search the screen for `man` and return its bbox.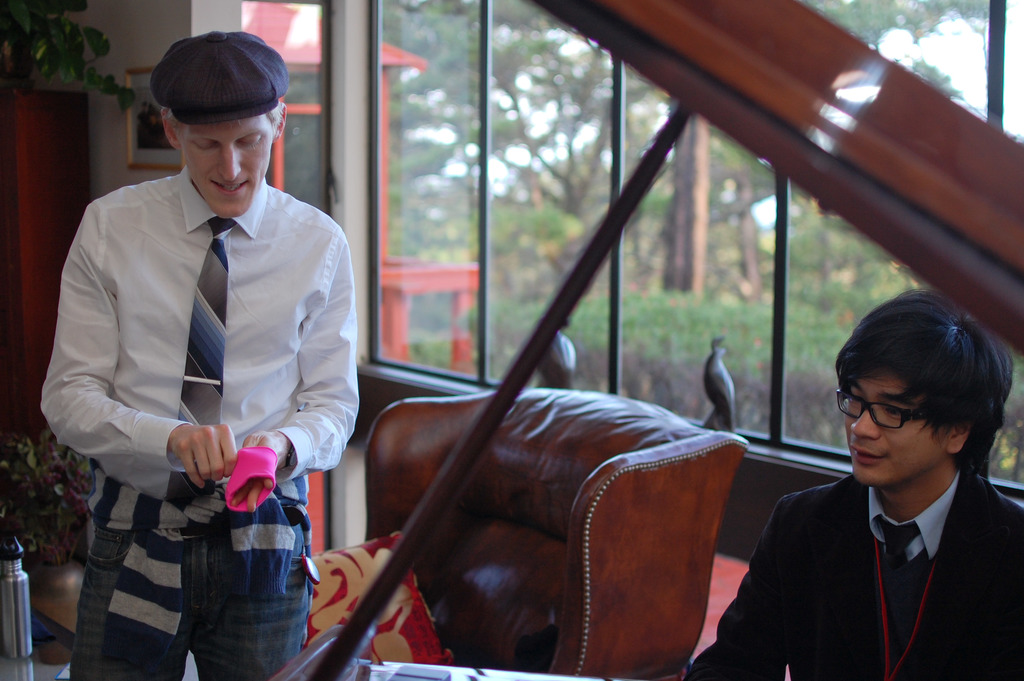
Found: x1=56, y1=28, x2=367, y2=668.
